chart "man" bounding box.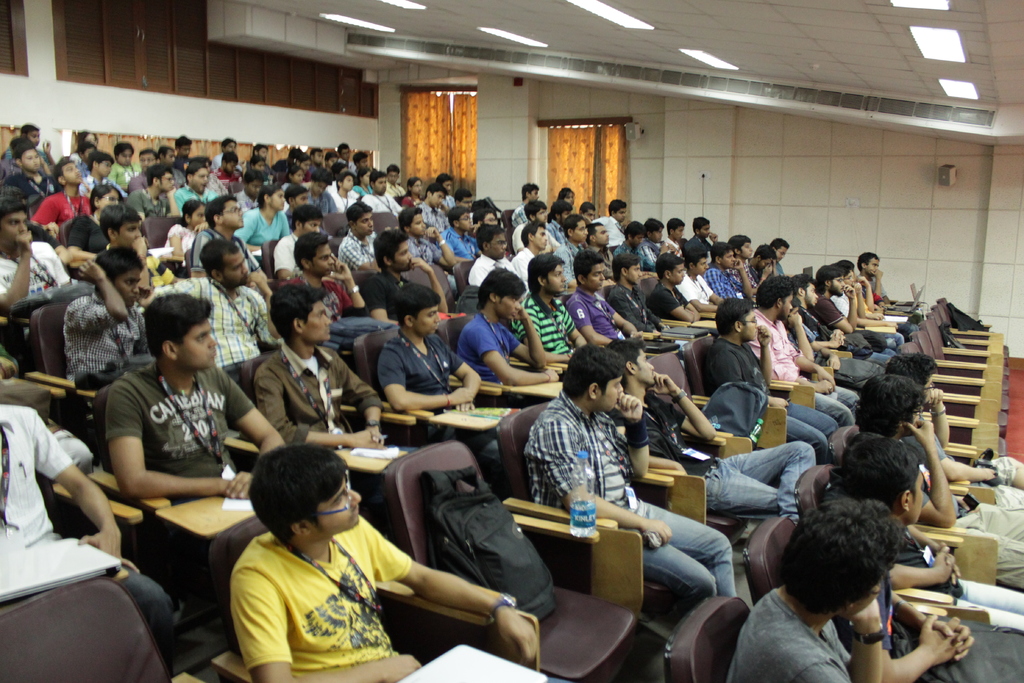
Charted: 529:343:740:612.
